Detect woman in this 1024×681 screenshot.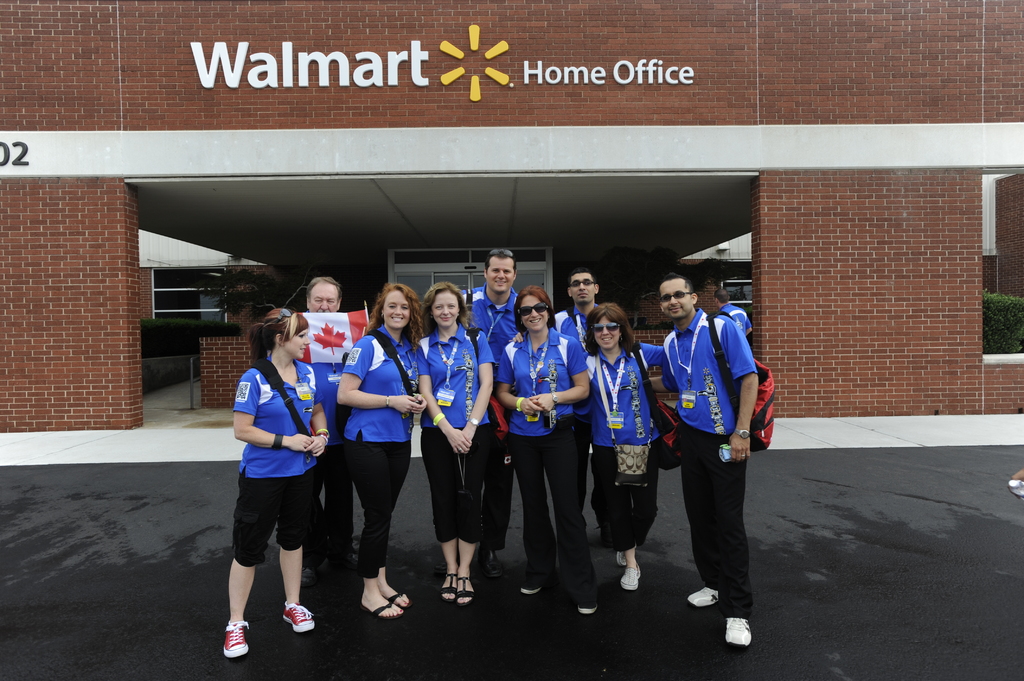
Detection: x1=417, y1=281, x2=495, y2=606.
